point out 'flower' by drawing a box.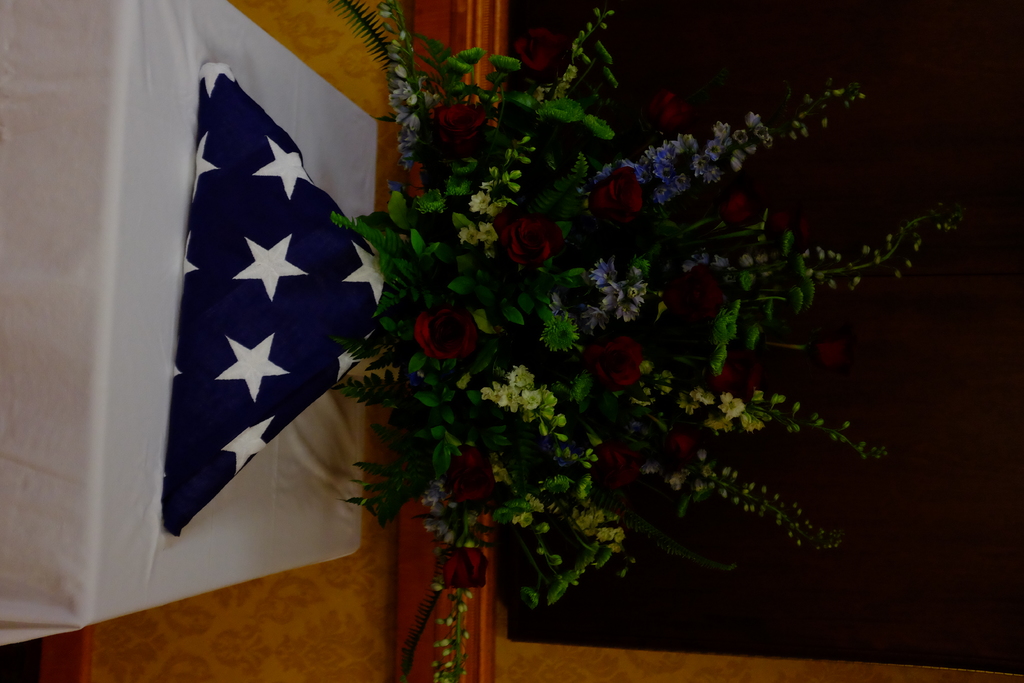
x1=477 y1=220 x2=493 y2=240.
